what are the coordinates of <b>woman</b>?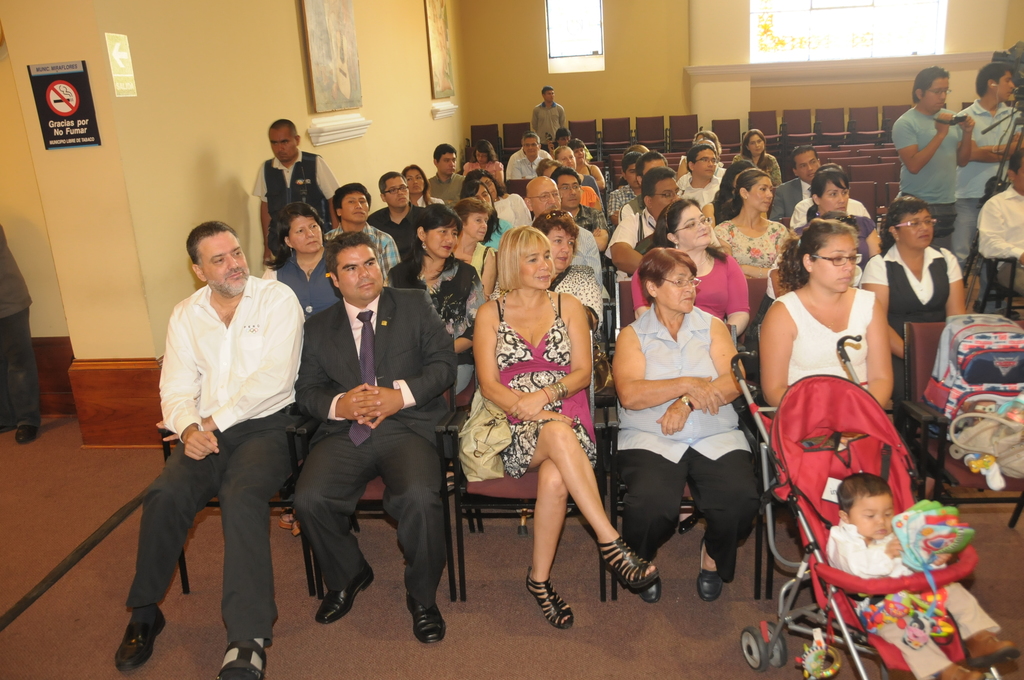
select_region(461, 177, 495, 216).
